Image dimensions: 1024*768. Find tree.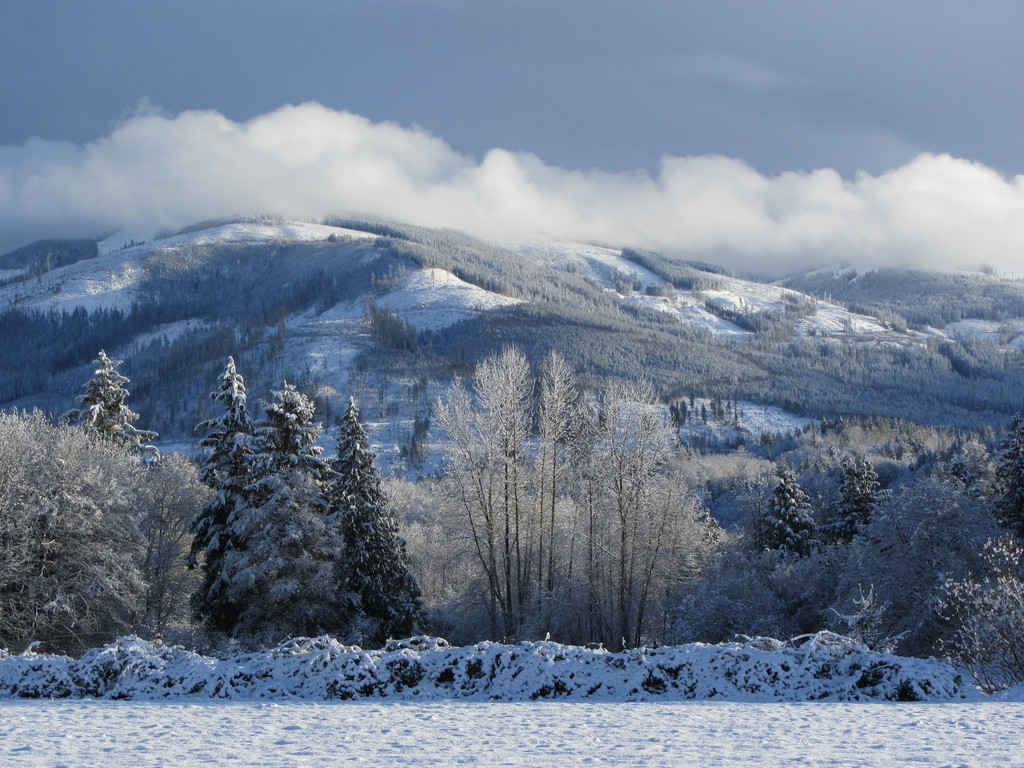
<box>320,397,428,650</box>.
